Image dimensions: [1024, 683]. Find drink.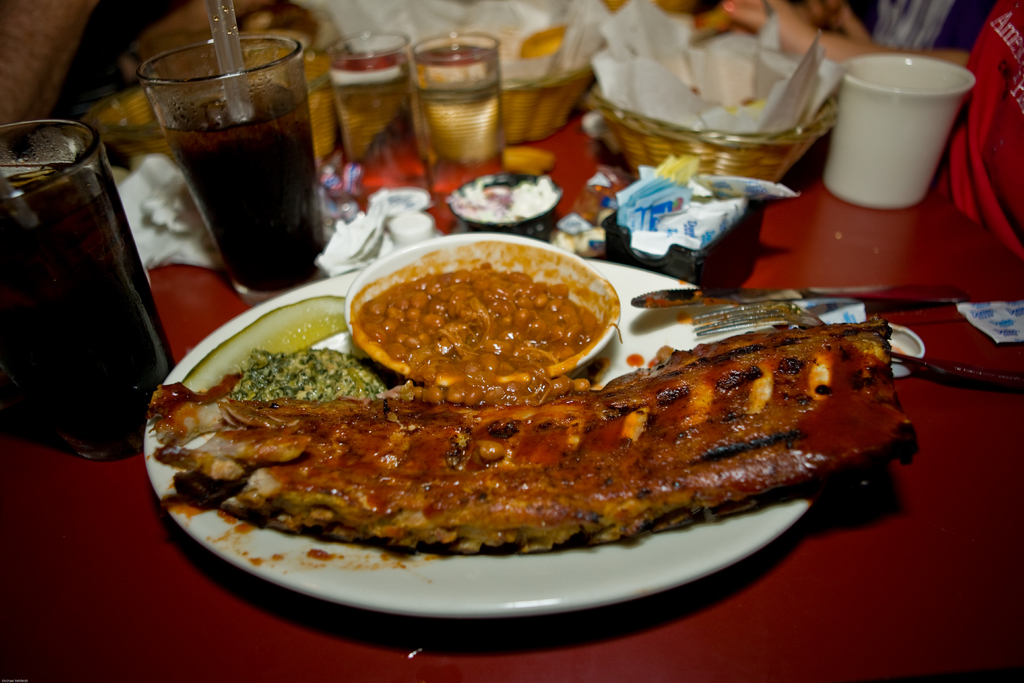
294,43,346,176.
